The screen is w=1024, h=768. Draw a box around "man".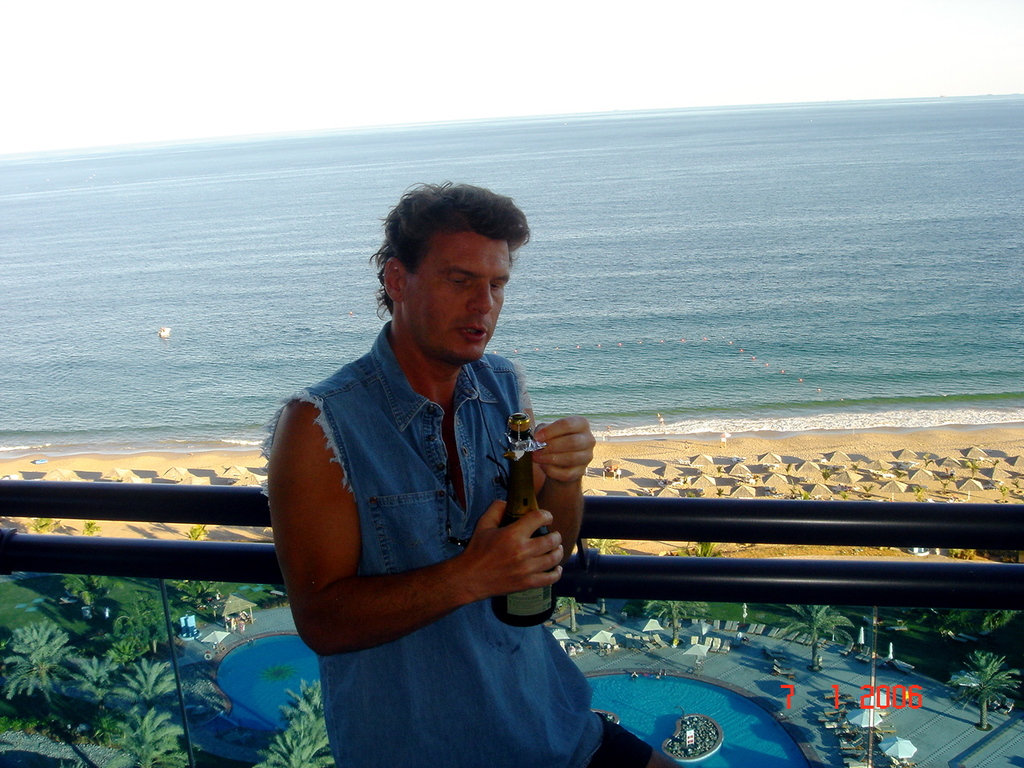
detection(261, 178, 687, 767).
